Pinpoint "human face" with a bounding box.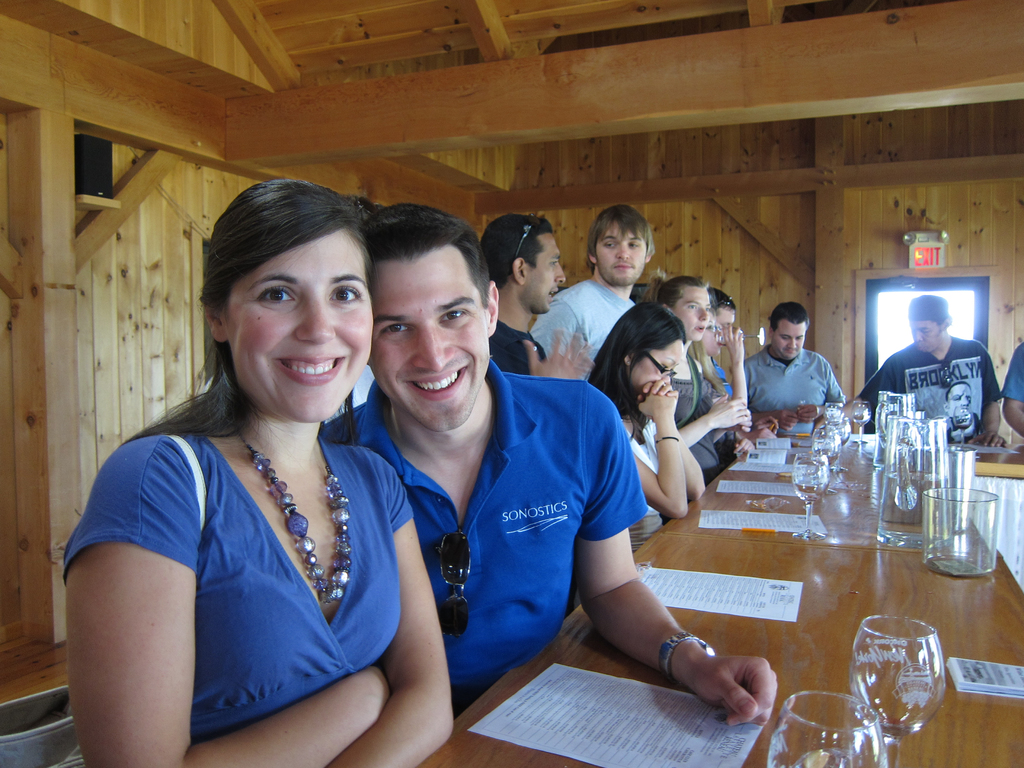
region(719, 302, 739, 344).
